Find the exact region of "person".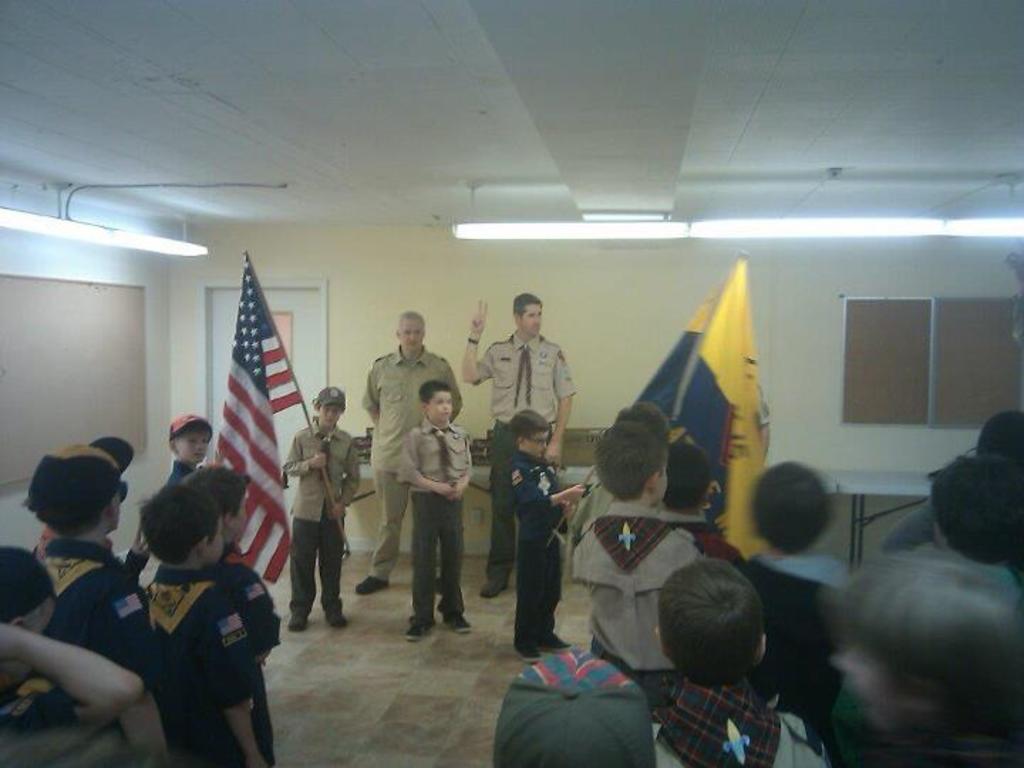
Exact region: 516,398,589,660.
